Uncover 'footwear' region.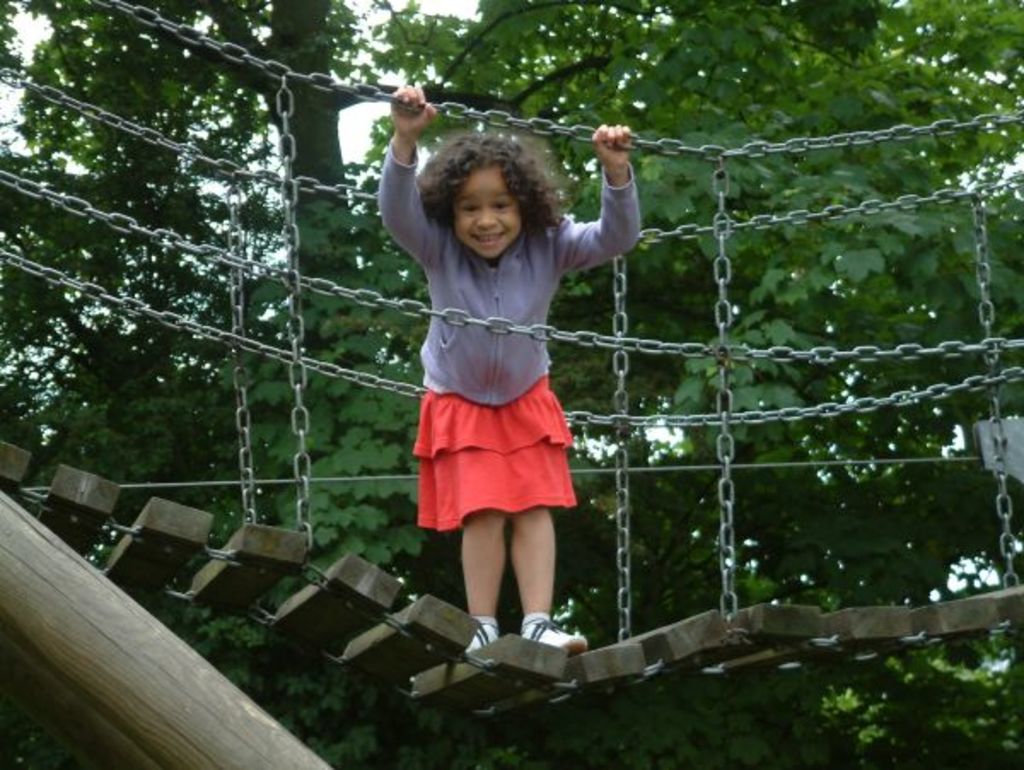
Uncovered: bbox(521, 616, 591, 657).
